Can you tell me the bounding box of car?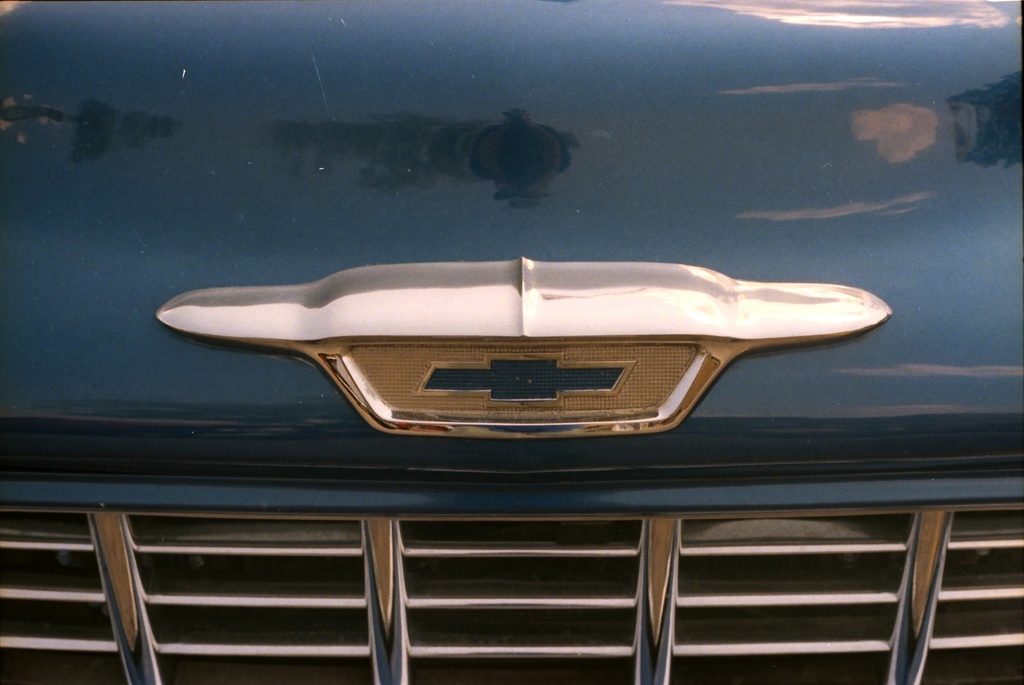
box=[0, 0, 1023, 684].
